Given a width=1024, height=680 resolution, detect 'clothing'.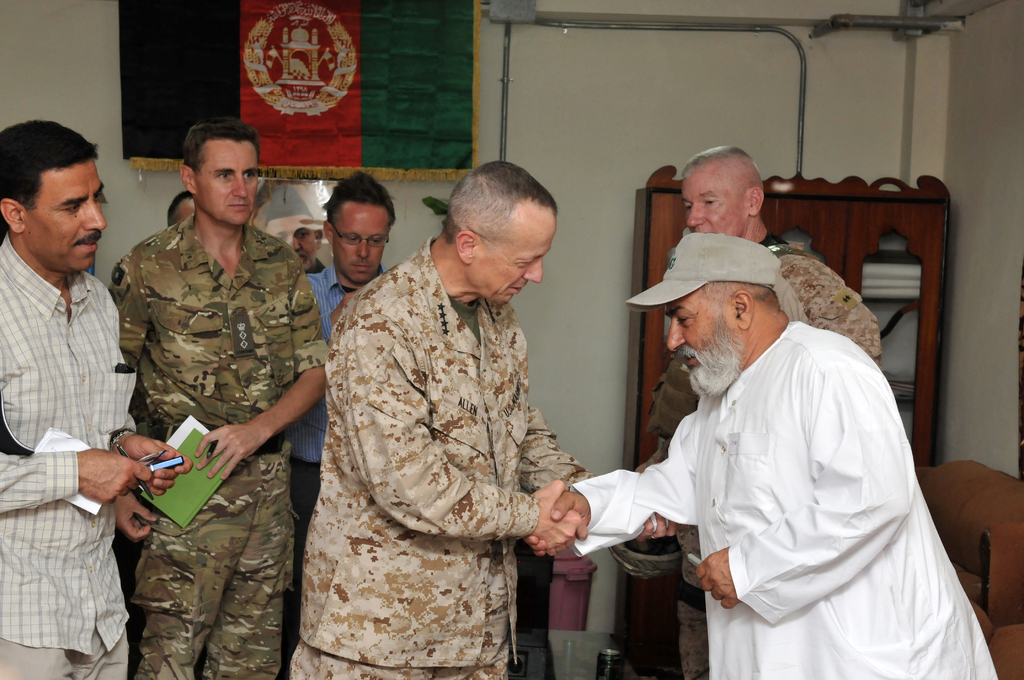
(0, 234, 135, 679).
